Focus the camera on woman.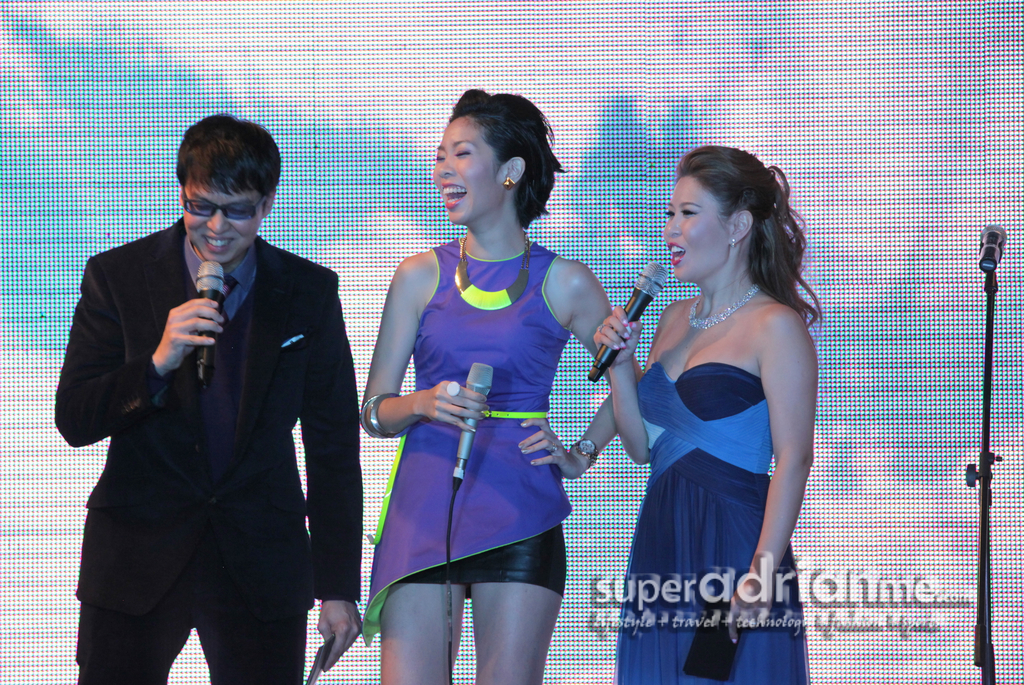
Focus region: [607,147,833,649].
